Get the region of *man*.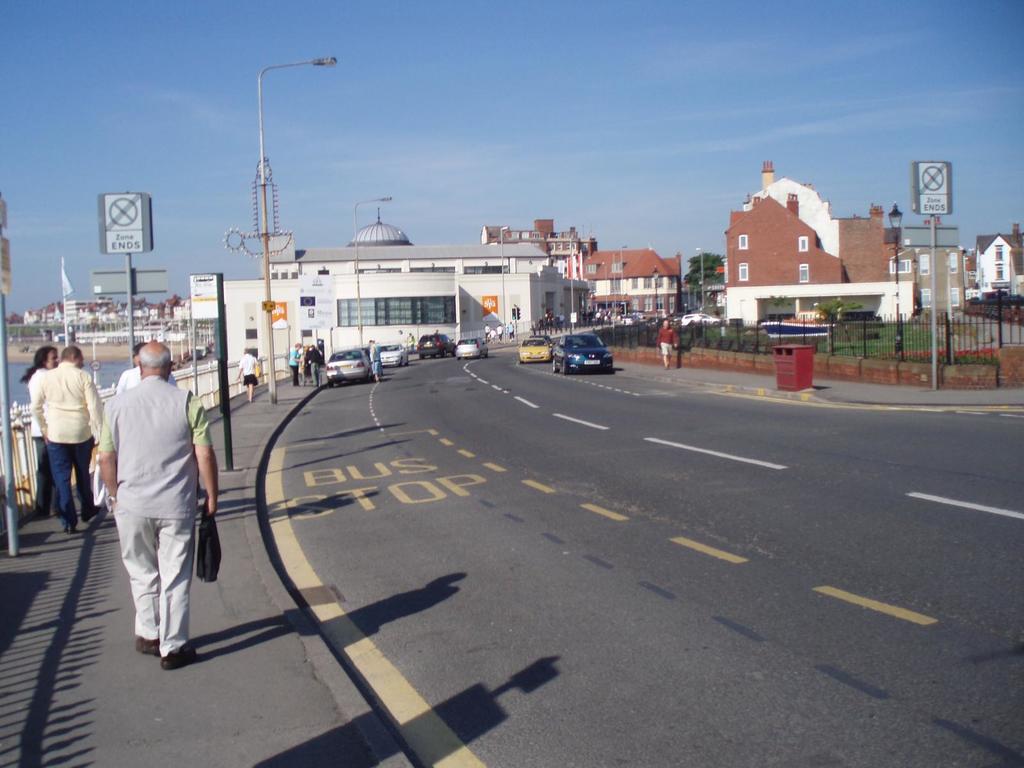
x1=588 y1=308 x2=595 y2=323.
